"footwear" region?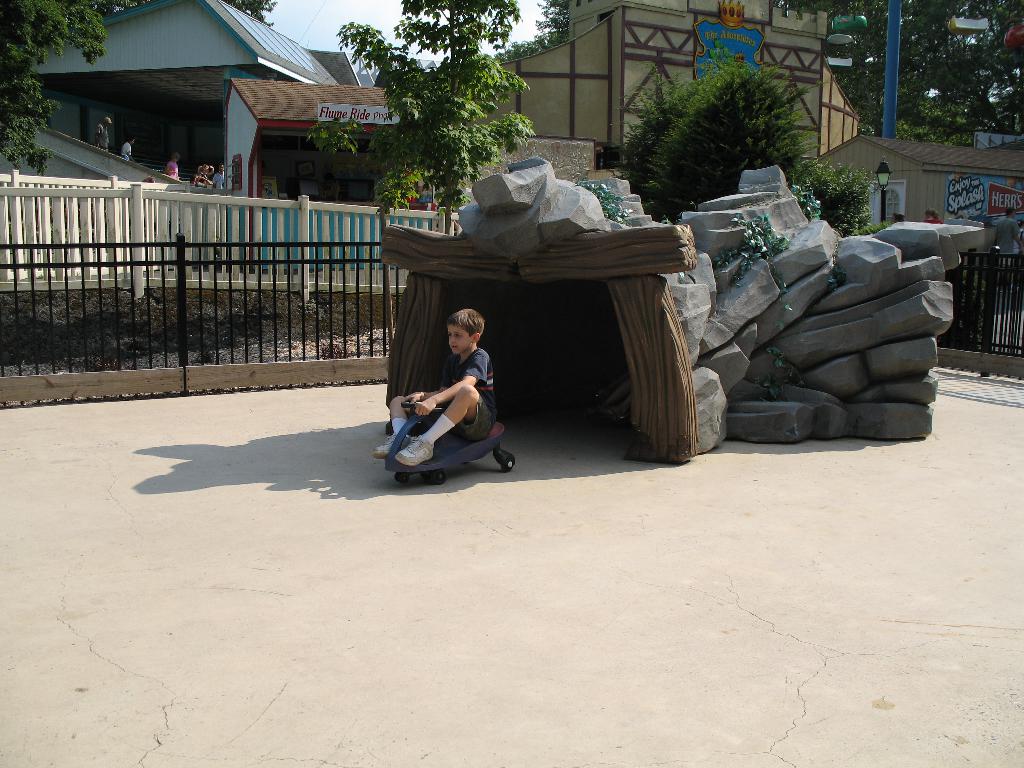
pyautogui.locateOnScreen(397, 435, 433, 466)
